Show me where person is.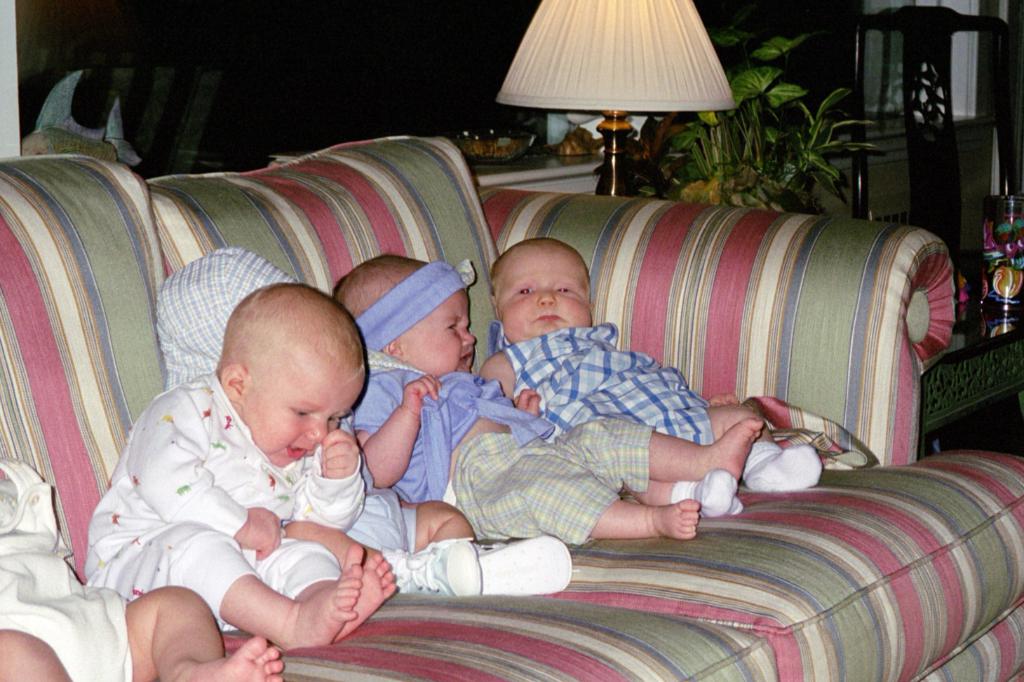
person is at (left=472, top=238, right=825, bottom=535).
